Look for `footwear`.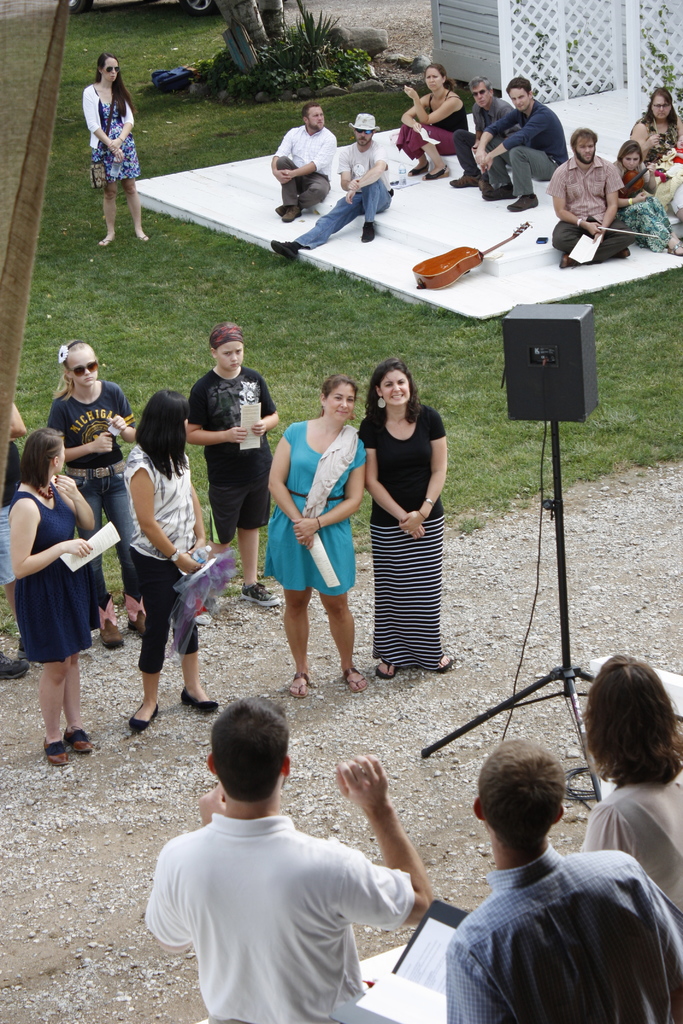
Found: <box>177,685,224,719</box>.
